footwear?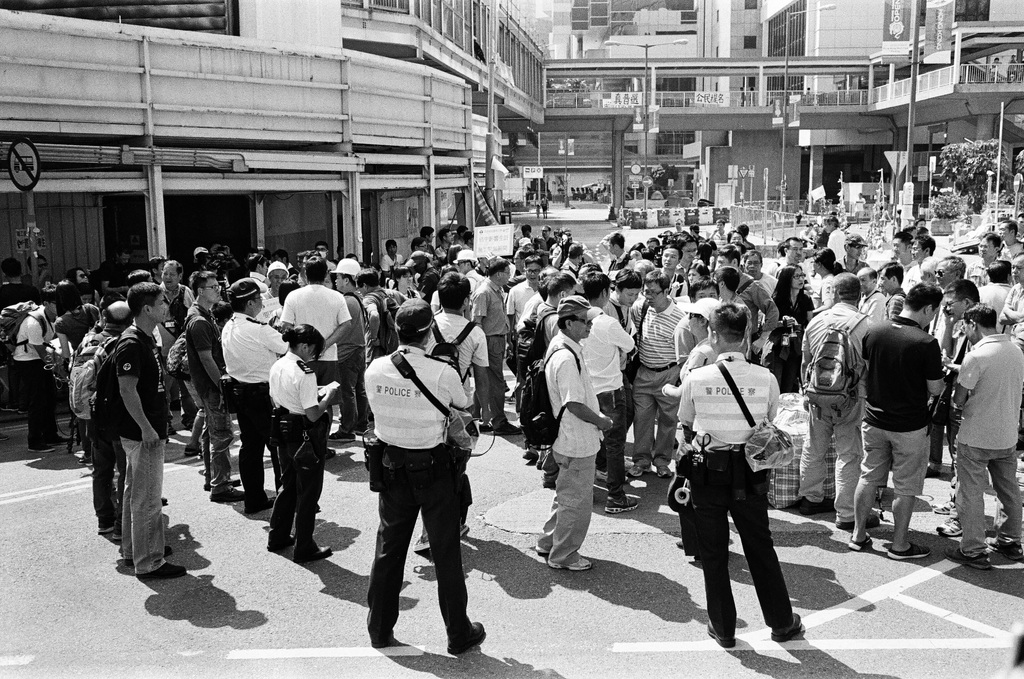
626, 463, 648, 480
